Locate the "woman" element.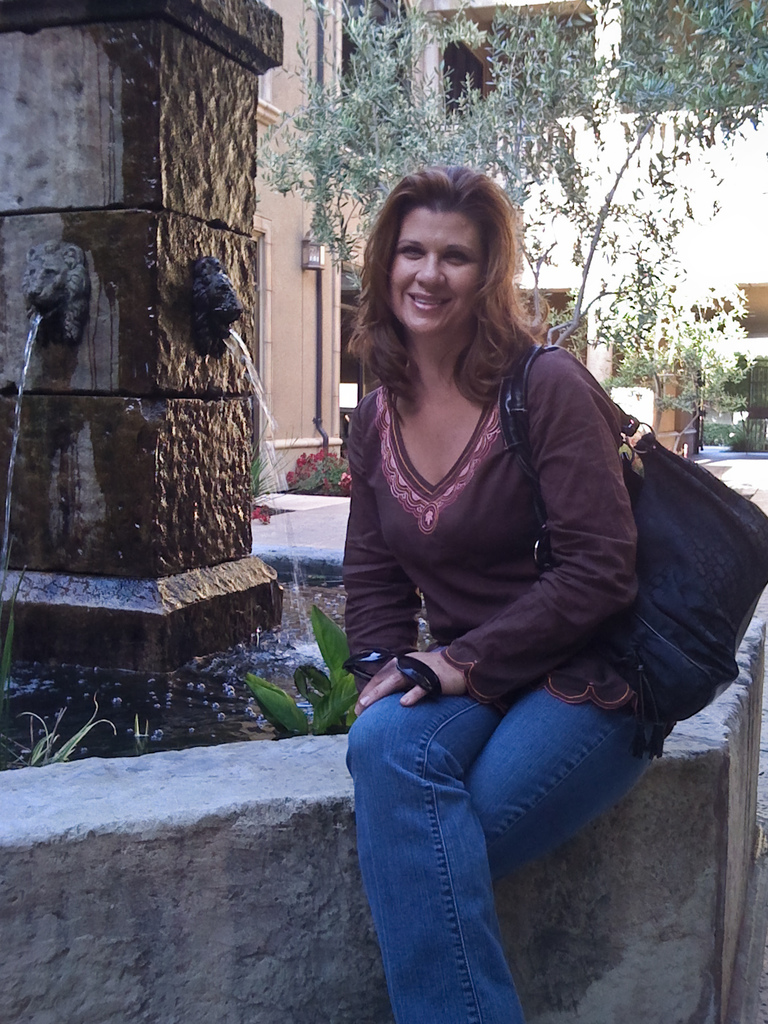
Element bbox: (322, 162, 698, 1023).
